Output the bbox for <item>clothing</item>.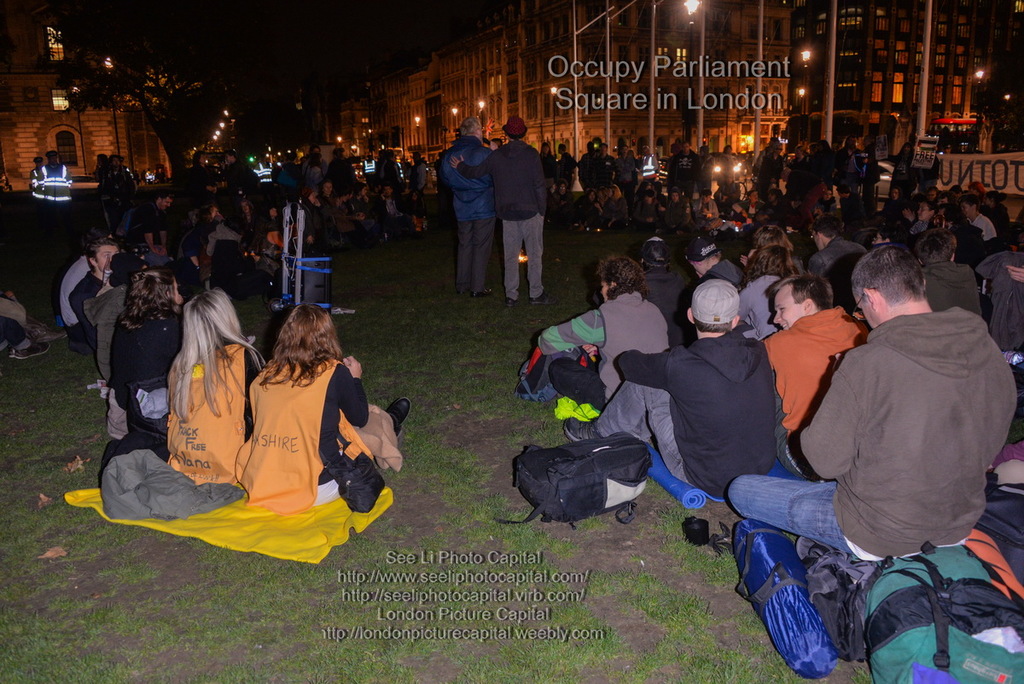
586 336 777 496.
